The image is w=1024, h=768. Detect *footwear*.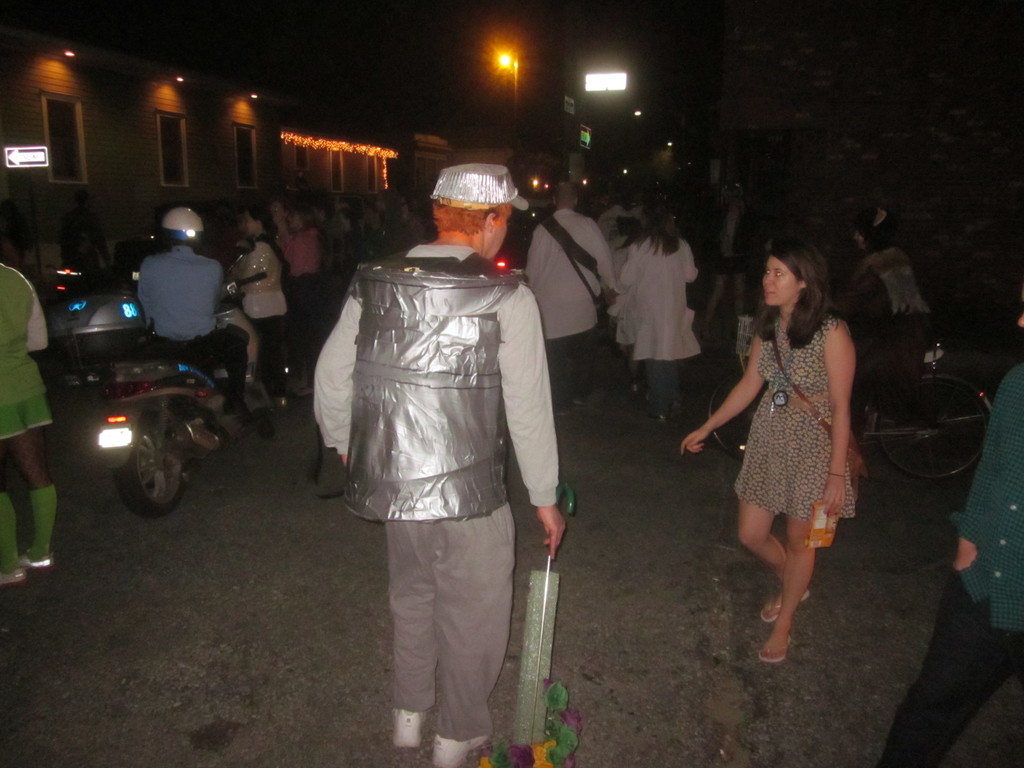
Detection: (left=433, top=735, right=489, bottom=767).
